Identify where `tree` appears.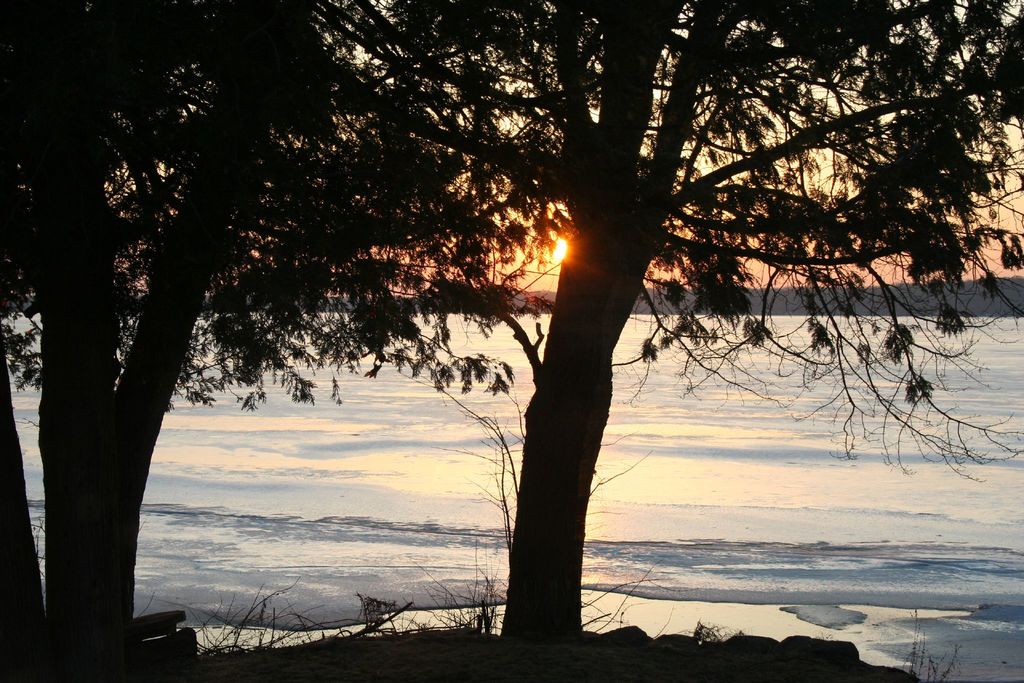
Appears at detection(221, 0, 1023, 634).
